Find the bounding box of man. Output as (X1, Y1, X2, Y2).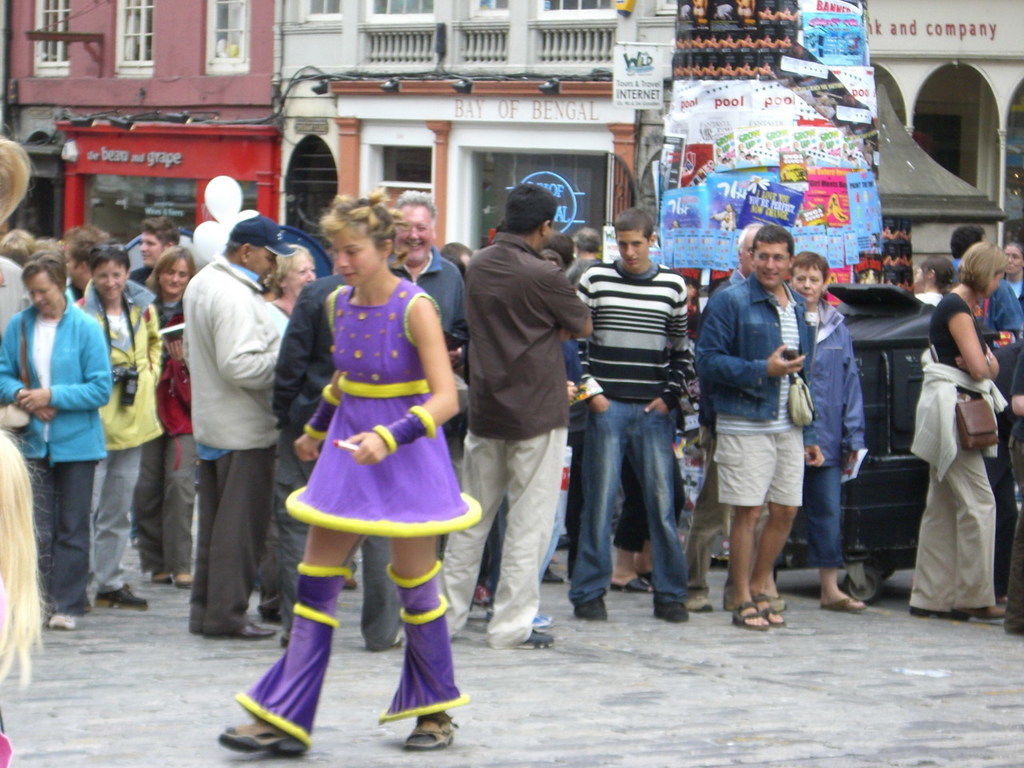
(590, 209, 698, 621).
